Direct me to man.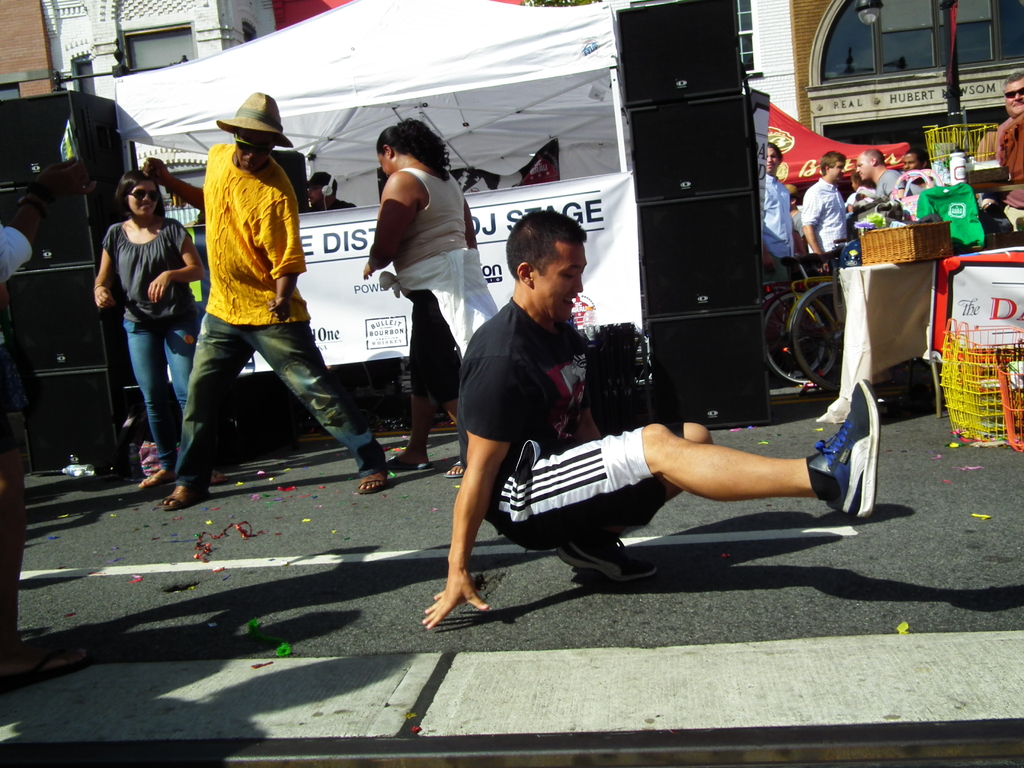
Direction: [763,141,806,317].
